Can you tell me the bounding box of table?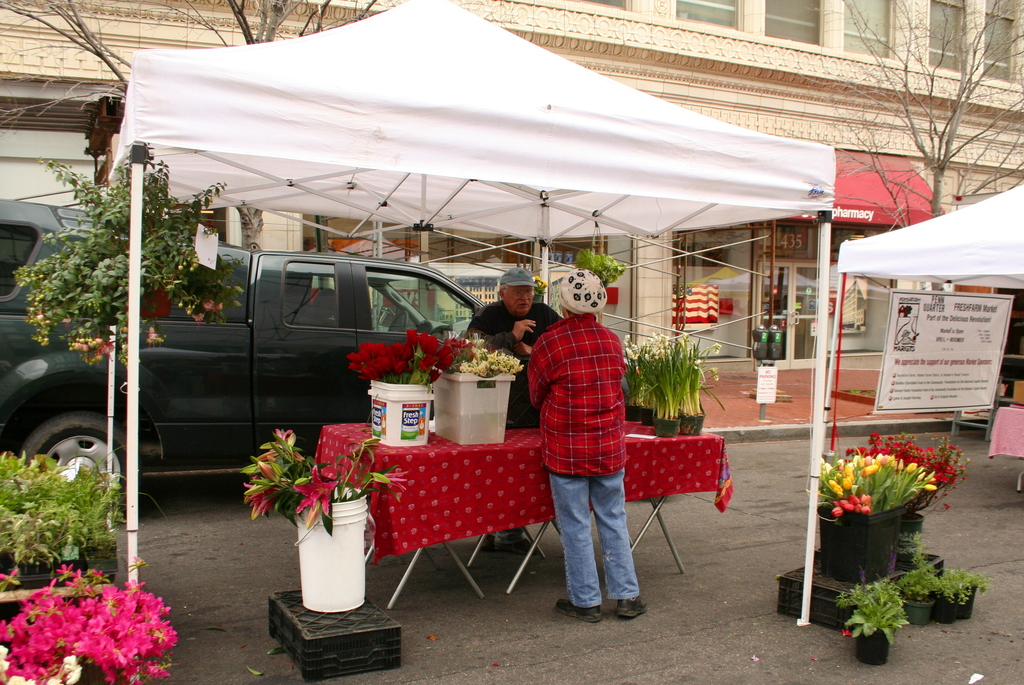
(987,403,1023,491).
